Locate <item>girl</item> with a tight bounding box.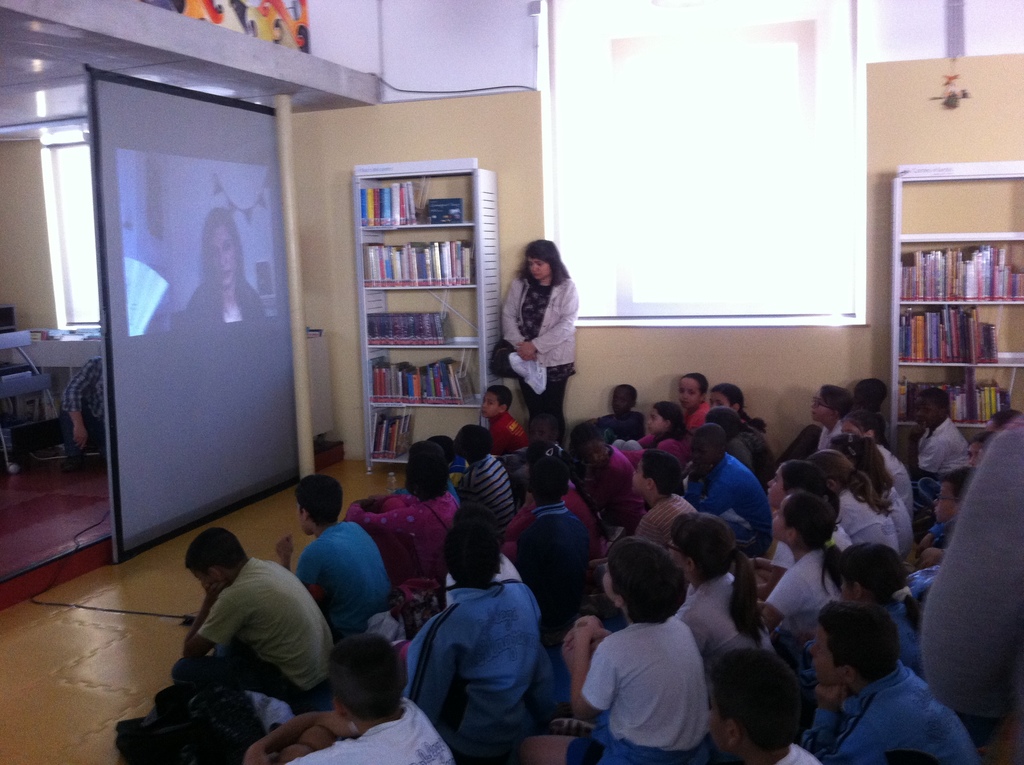
BBox(614, 403, 694, 483).
